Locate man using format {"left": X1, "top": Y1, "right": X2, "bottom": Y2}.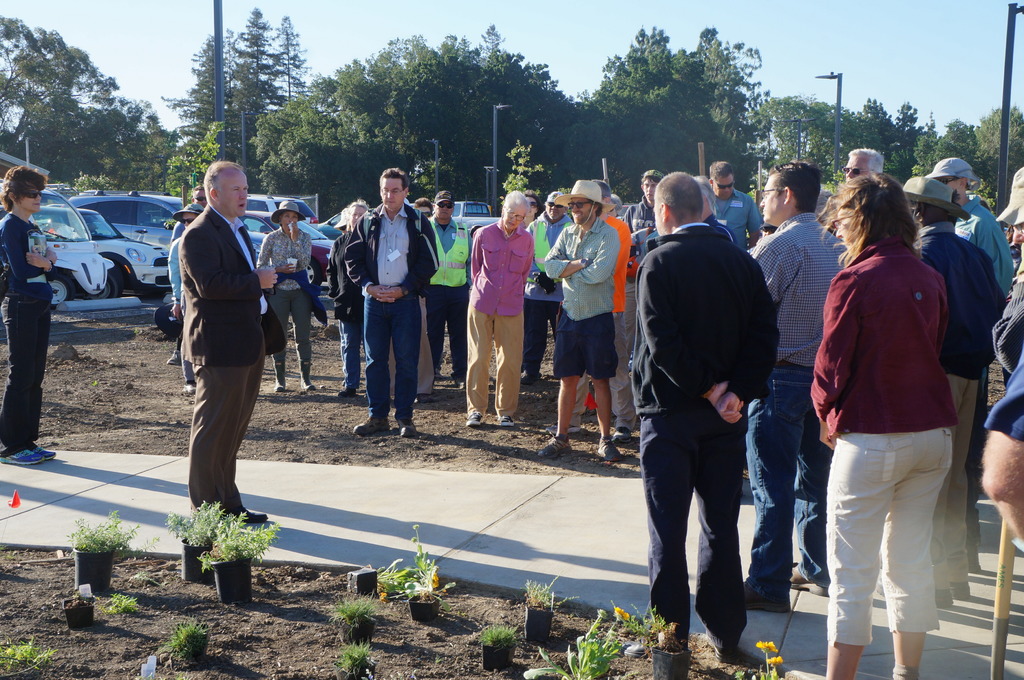
{"left": 340, "top": 172, "right": 444, "bottom": 436}.
